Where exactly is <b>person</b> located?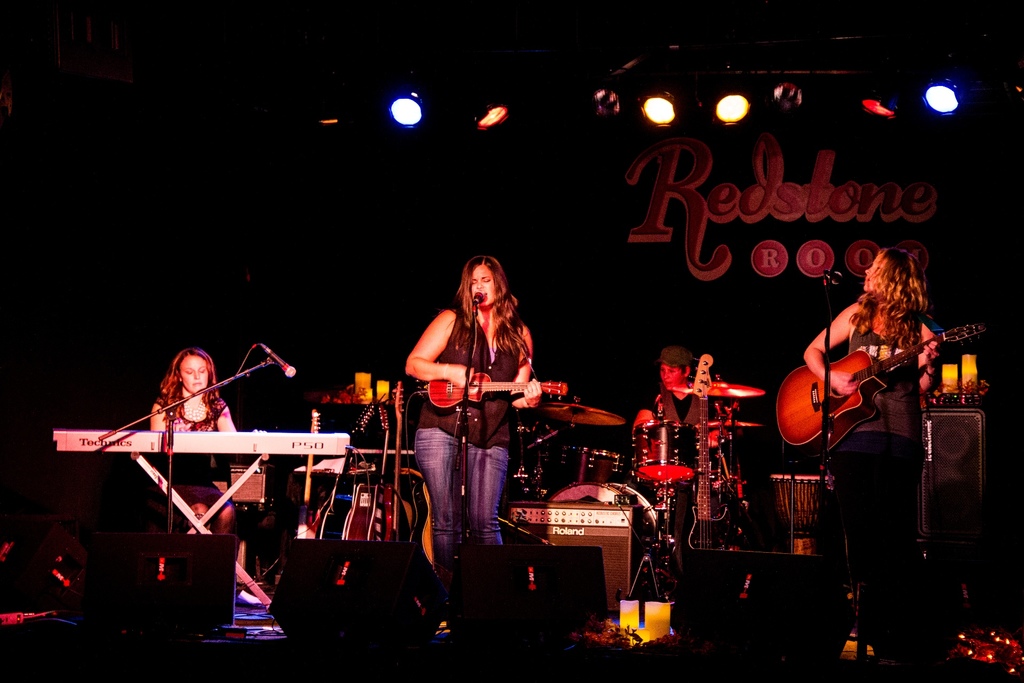
Its bounding box is (left=641, top=344, right=723, bottom=436).
